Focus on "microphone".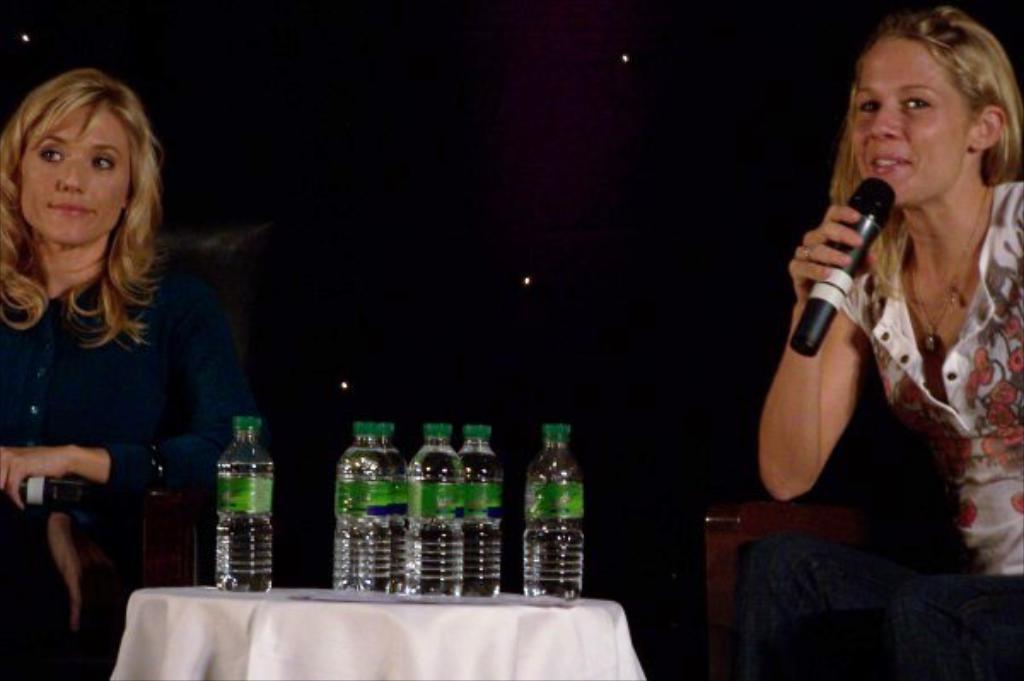
Focused at pyautogui.locateOnScreen(785, 164, 932, 365).
